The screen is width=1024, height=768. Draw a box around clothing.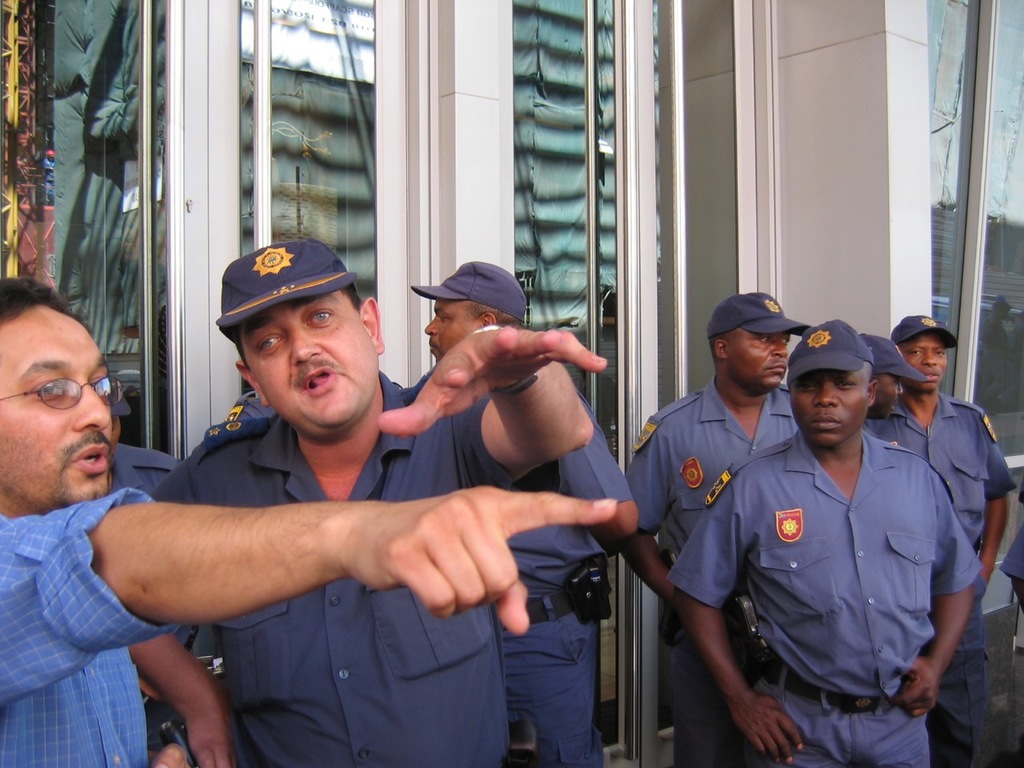
pyautogui.locateOnScreen(666, 430, 996, 767).
